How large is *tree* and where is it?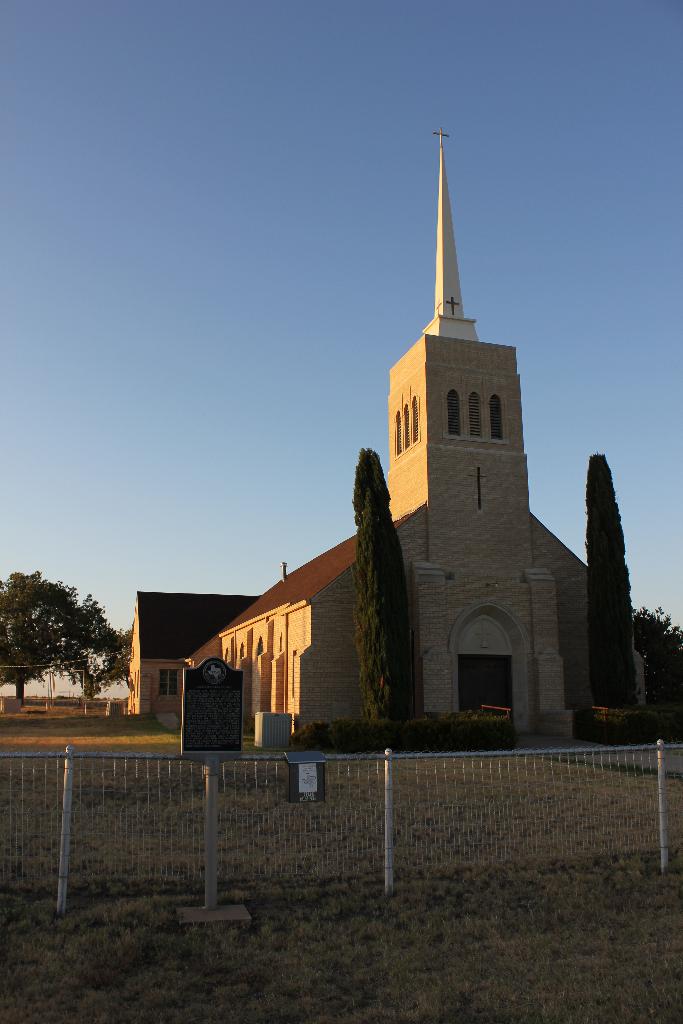
Bounding box: bbox=(0, 561, 93, 698).
